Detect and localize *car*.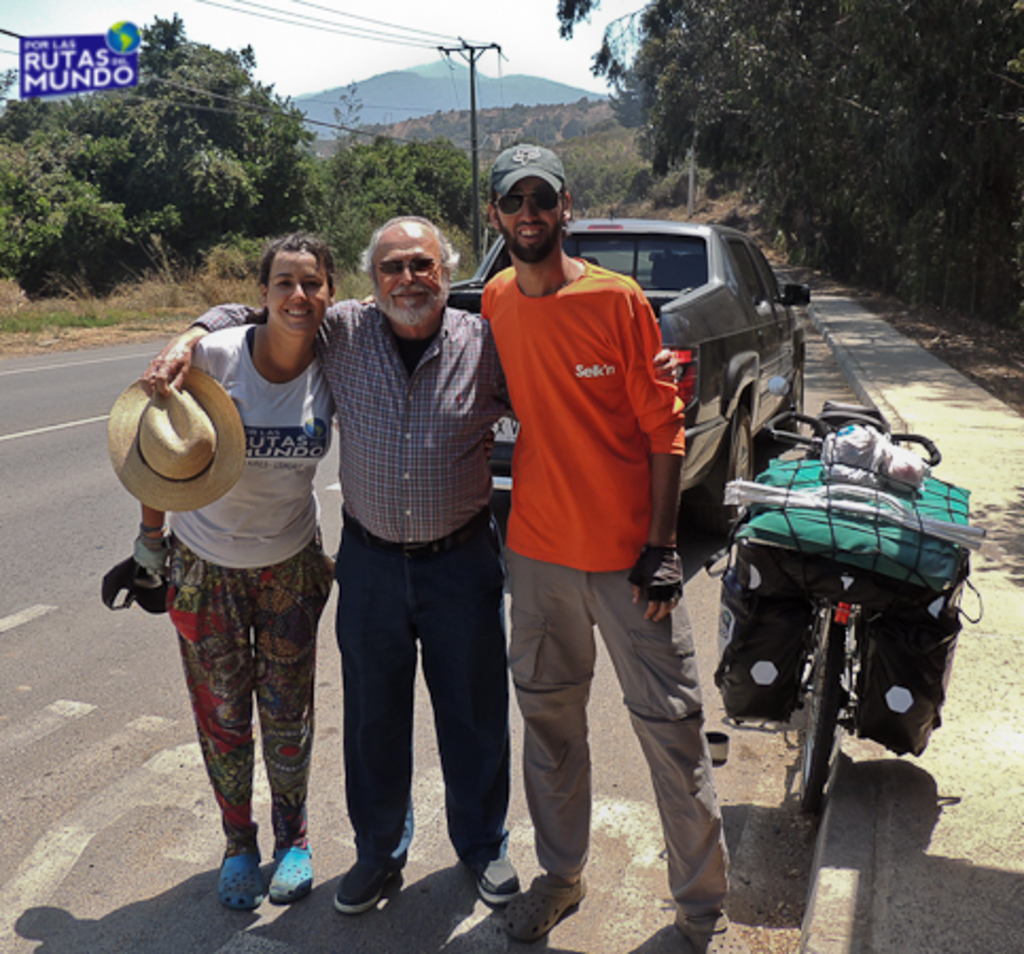
Localized at <box>594,208,812,479</box>.
